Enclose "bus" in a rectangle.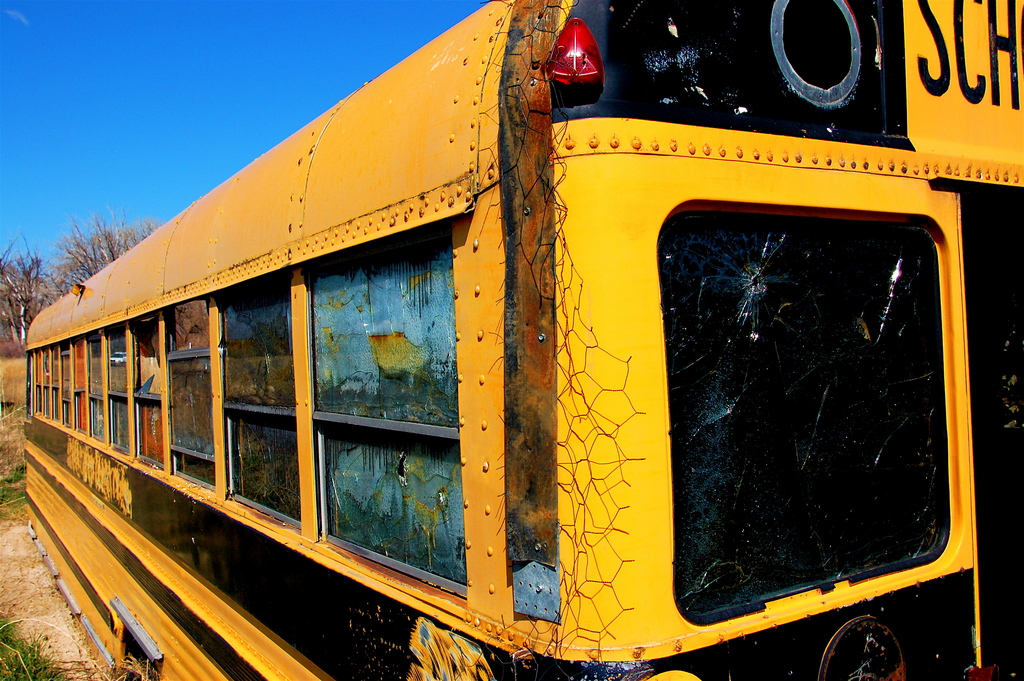
box(24, 0, 1023, 680).
